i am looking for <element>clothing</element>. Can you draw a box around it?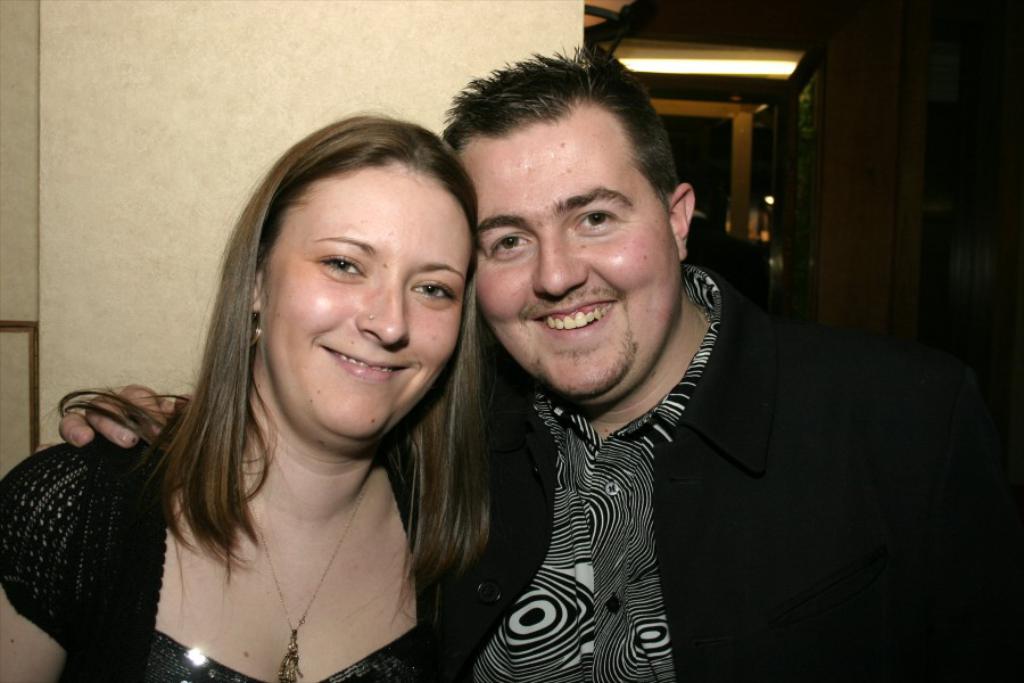
Sure, the bounding box is 0 420 444 682.
